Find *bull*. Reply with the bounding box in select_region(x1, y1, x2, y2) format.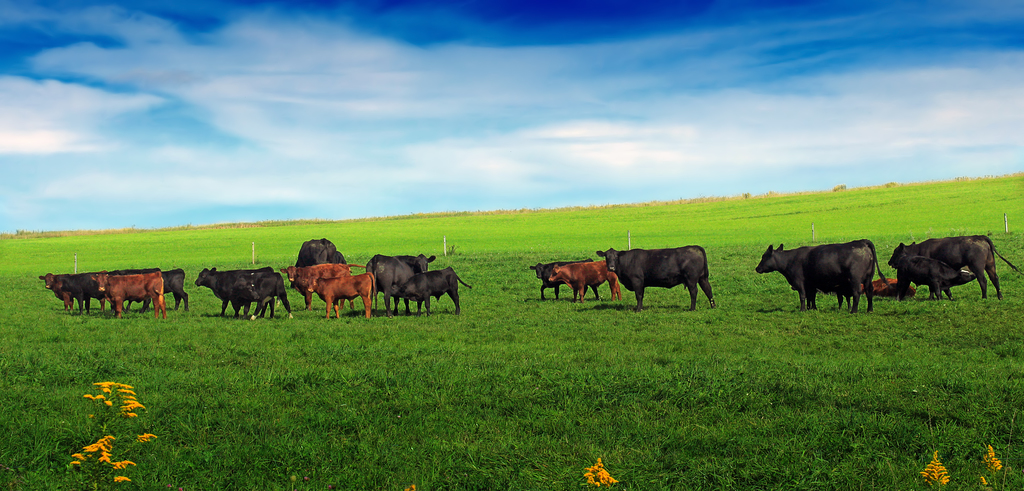
select_region(545, 260, 623, 302).
